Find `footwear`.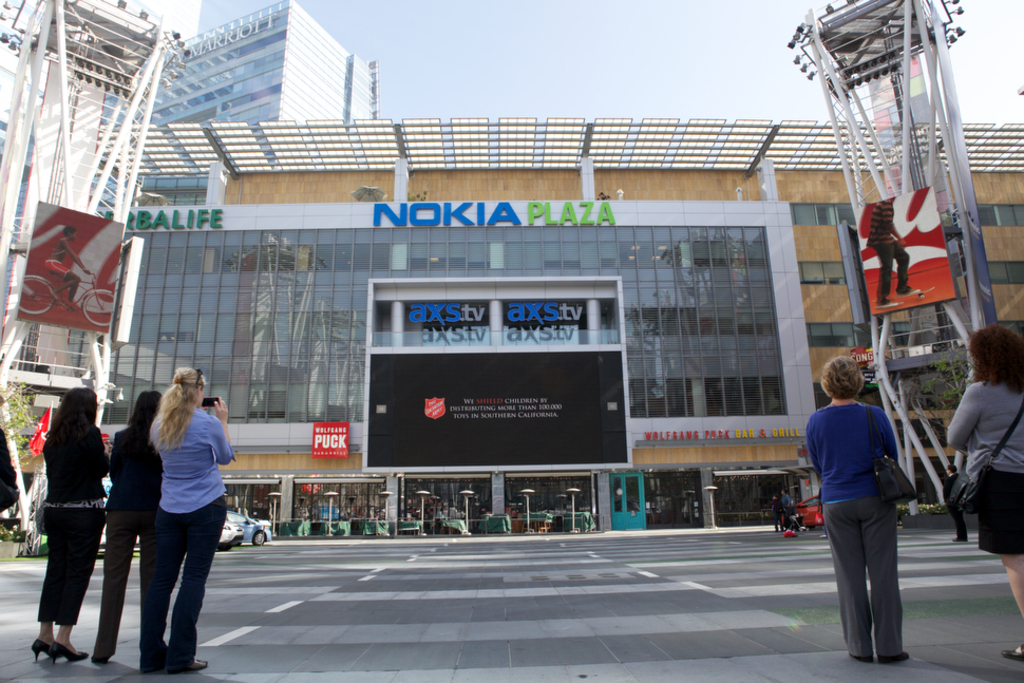
detection(178, 658, 210, 672).
